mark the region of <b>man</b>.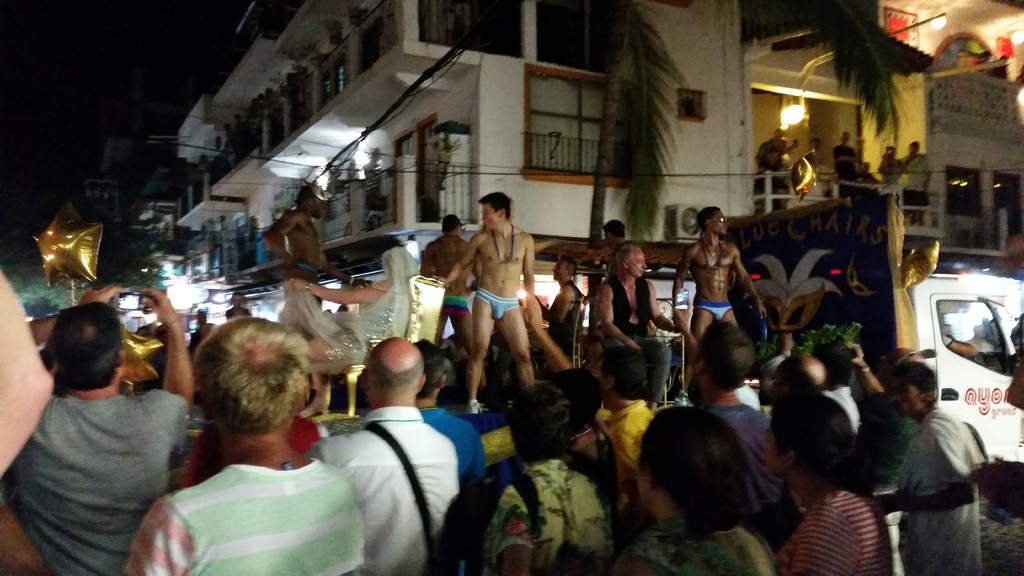
Region: detection(260, 186, 356, 327).
